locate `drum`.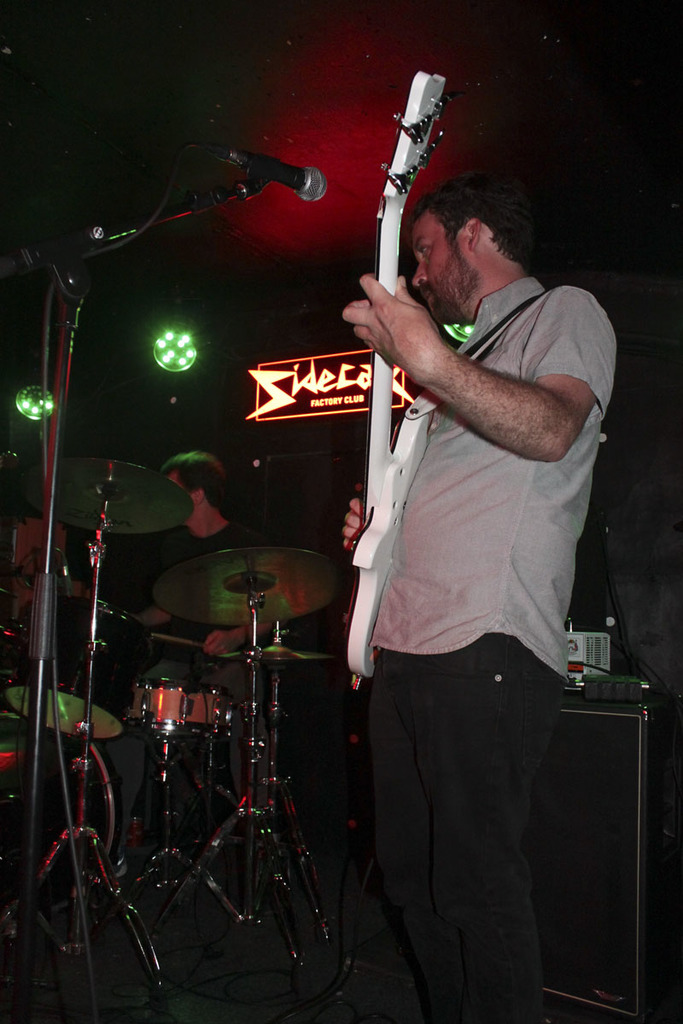
Bounding box: (left=191, top=673, right=235, bottom=732).
